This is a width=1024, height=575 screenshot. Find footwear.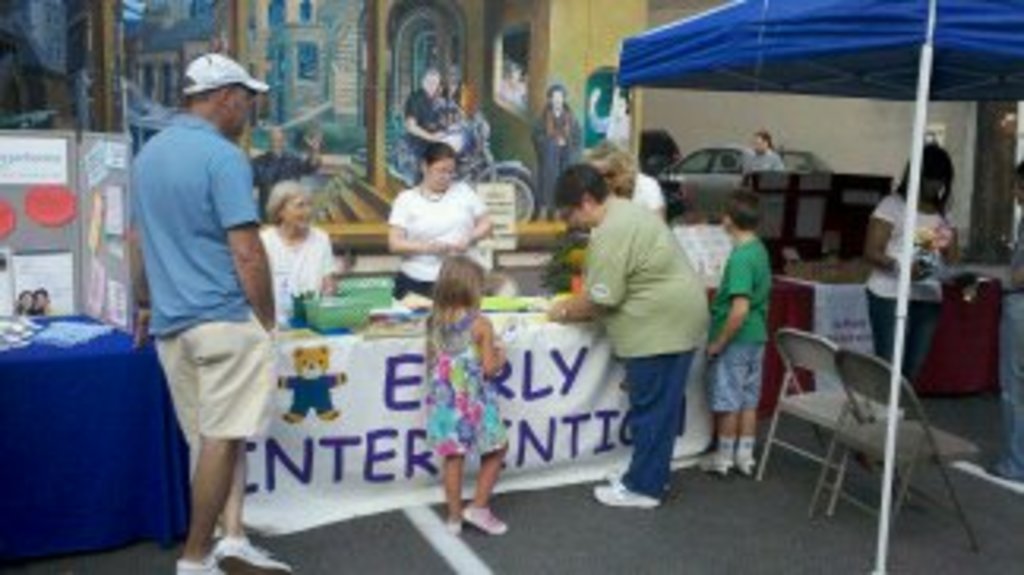
Bounding box: bbox=[588, 480, 667, 509].
